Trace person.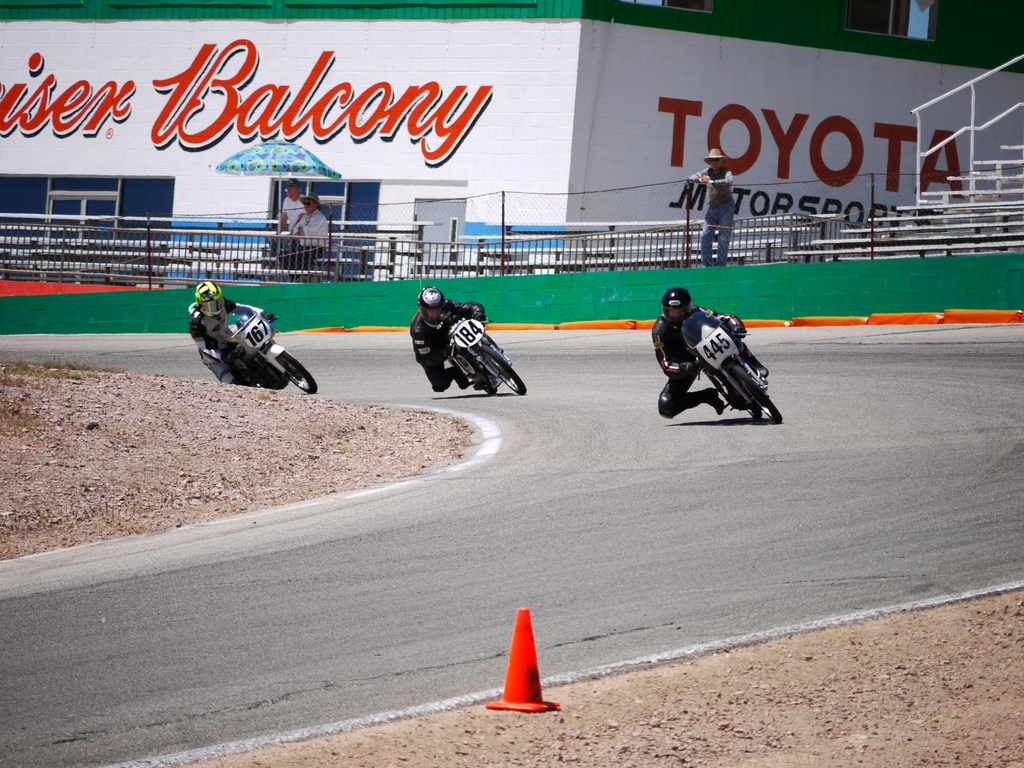
Traced to region(656, 285, 760, 434).
